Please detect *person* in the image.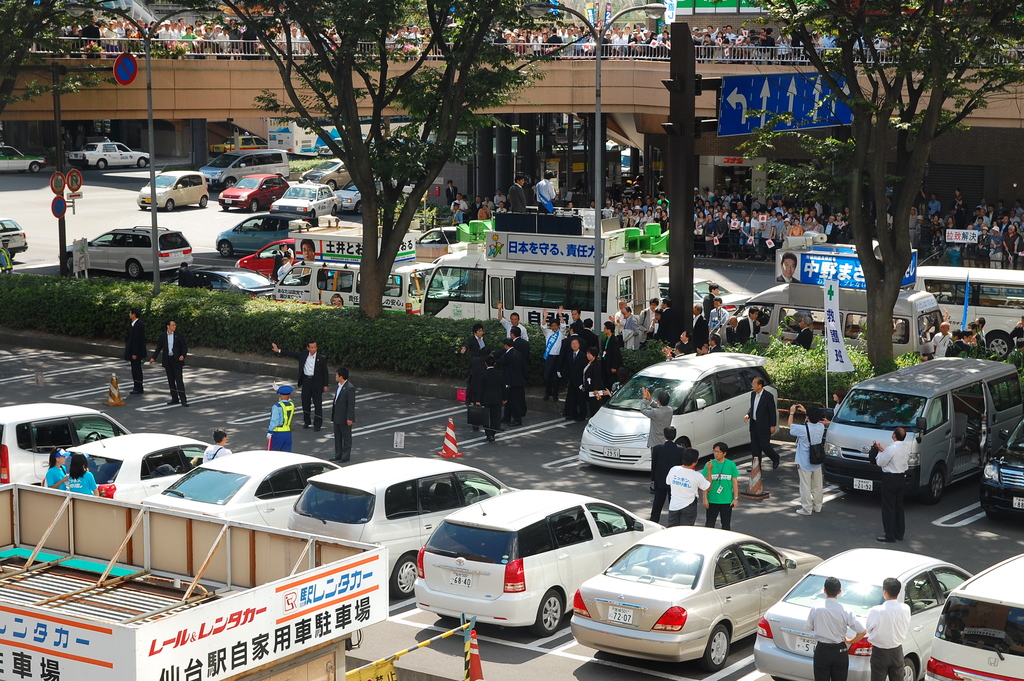
l=48, t=451, r=70, b=491.
